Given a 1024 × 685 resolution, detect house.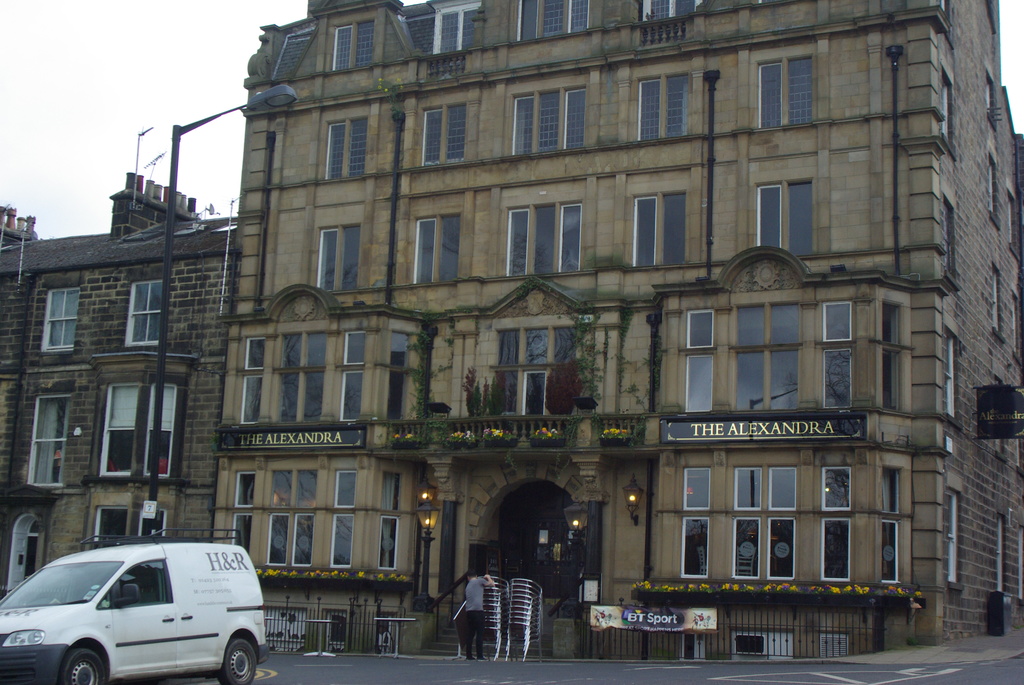
[0, 168, 236, 604].
